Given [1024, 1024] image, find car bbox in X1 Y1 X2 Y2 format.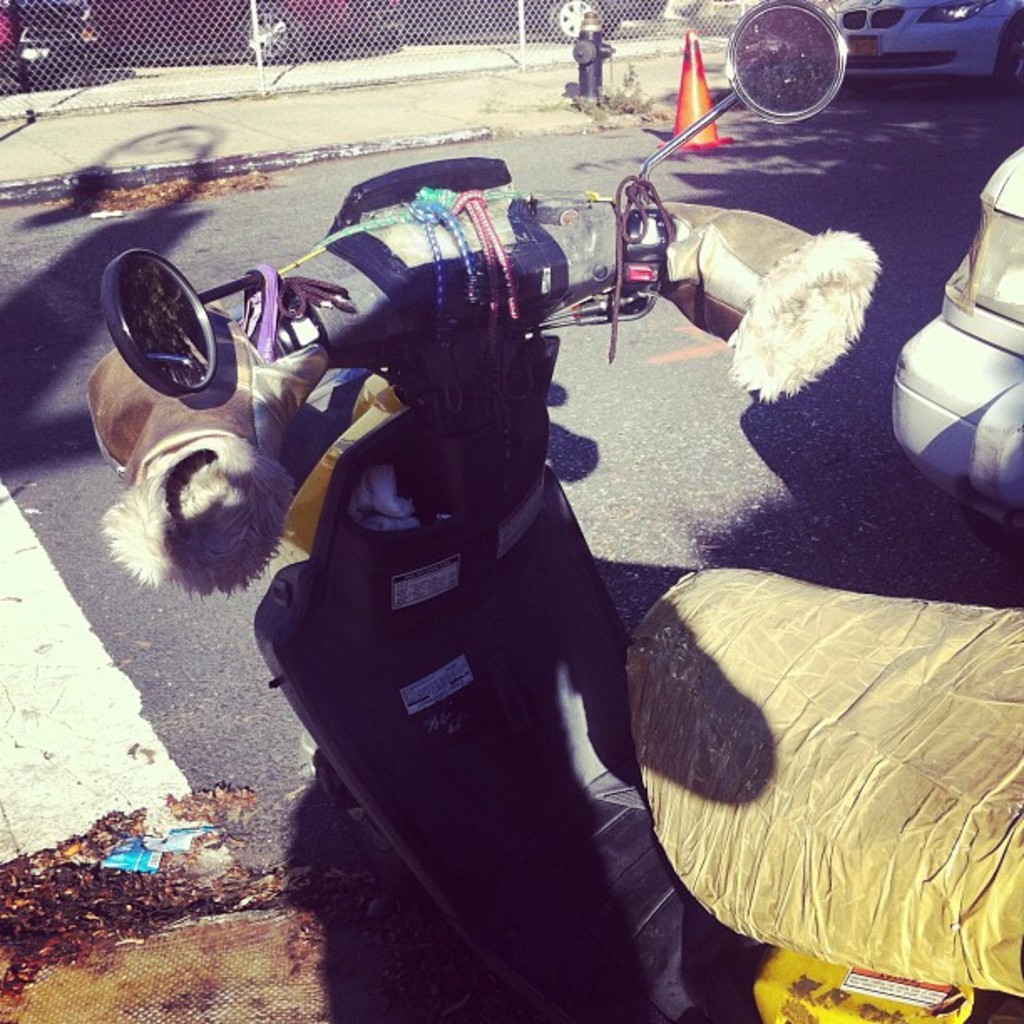
840 0 1019 89.
